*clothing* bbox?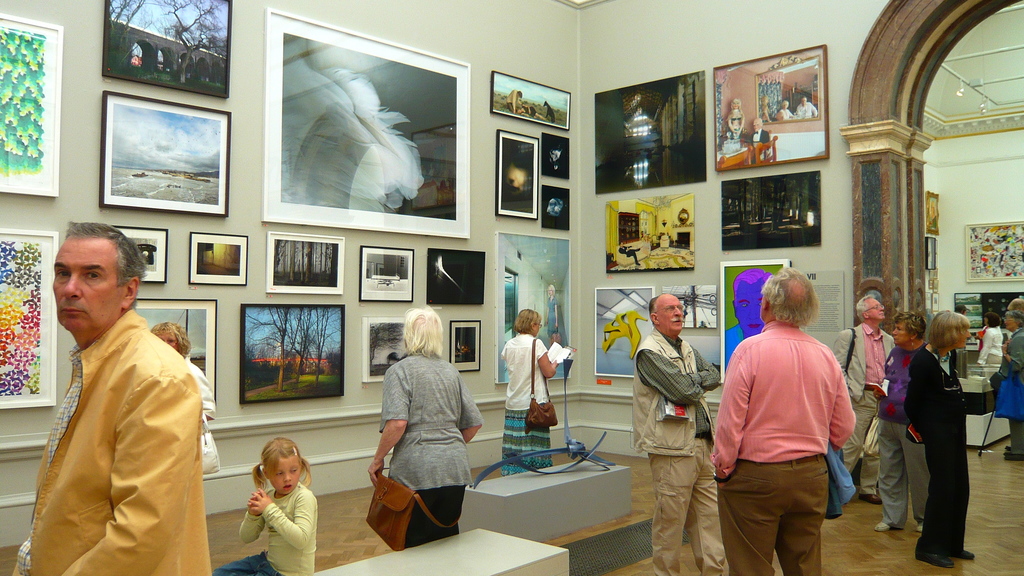
bbox=(831, 322, 899, 497)
